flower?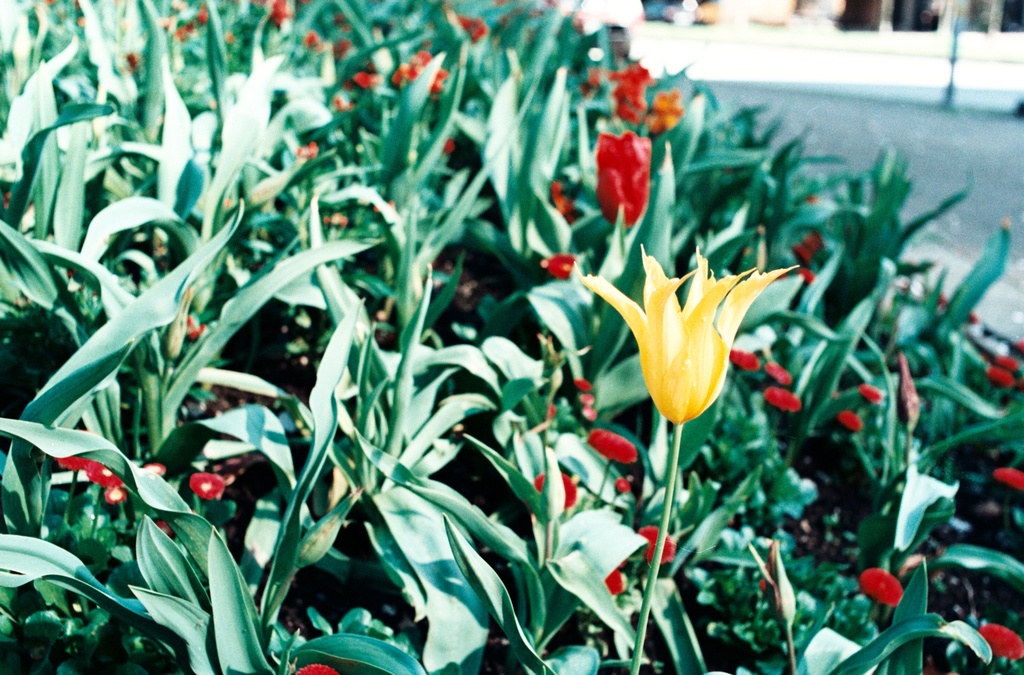
(729,350,755,374)
